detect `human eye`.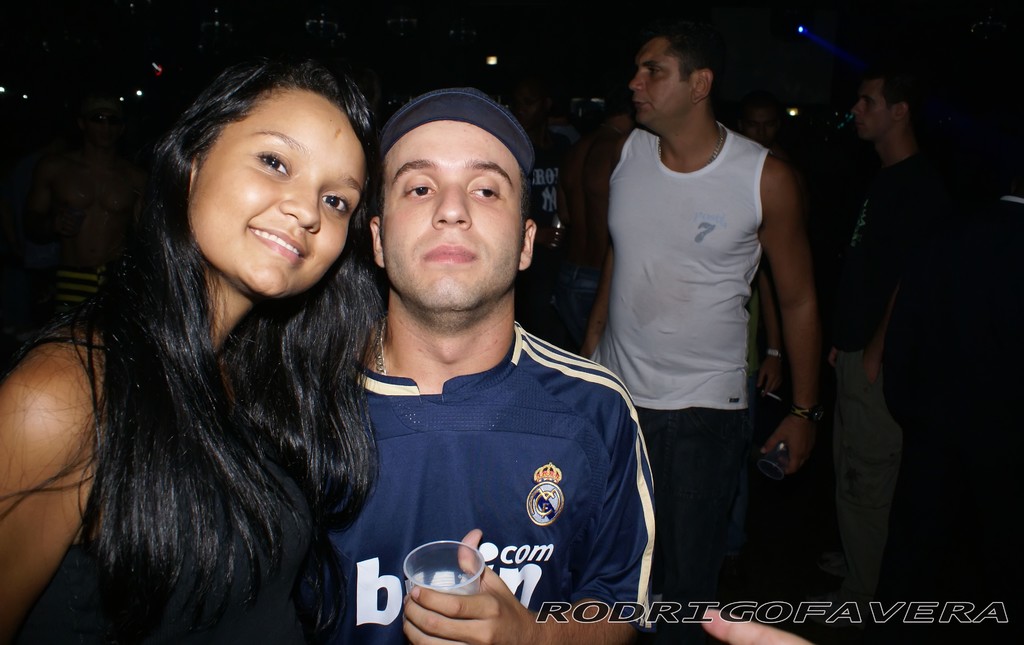
Detected at locate(467, 179, 504, 208).
